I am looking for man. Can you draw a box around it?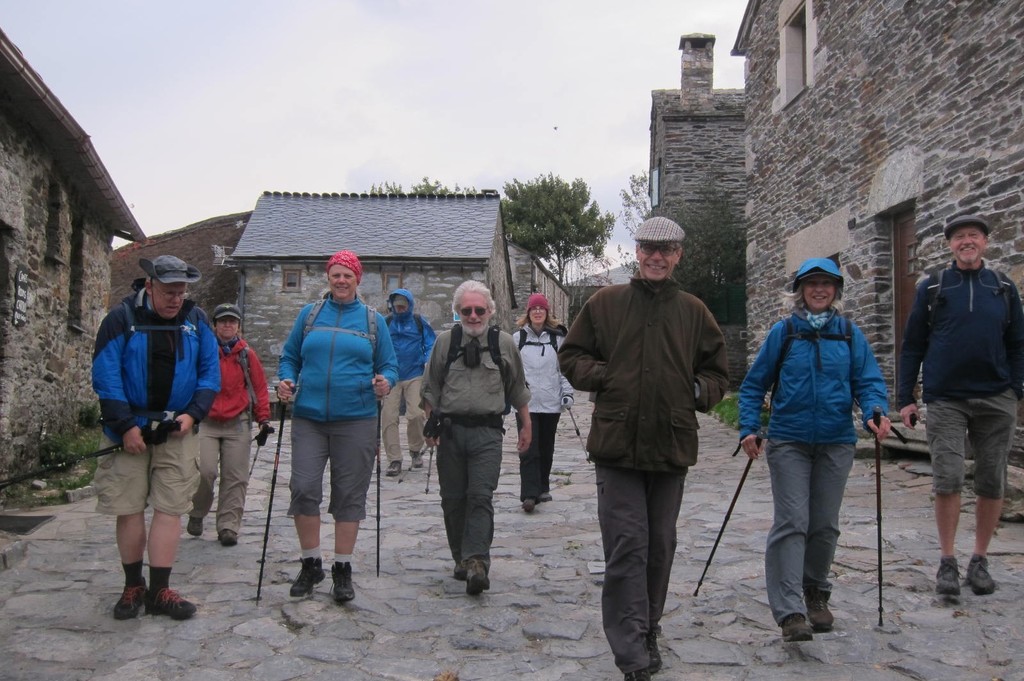
Sure, the bounding box is l=556, t=215, r=729, b=680.
